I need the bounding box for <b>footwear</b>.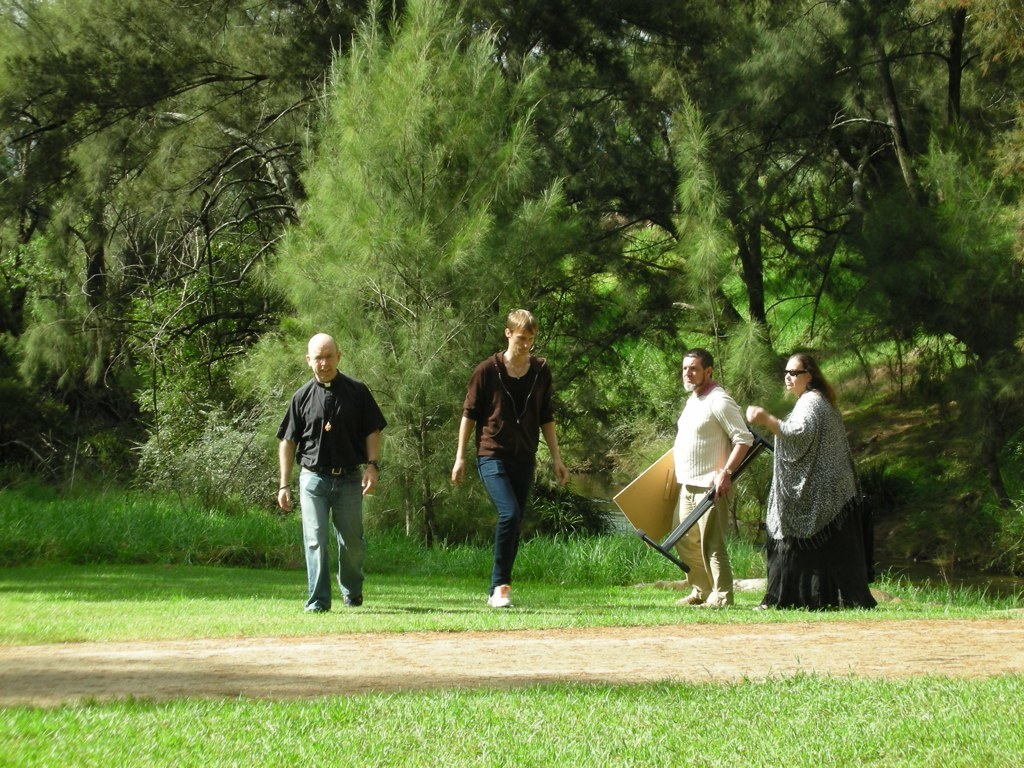
Here it is: region(750, 591, 781, 616).
